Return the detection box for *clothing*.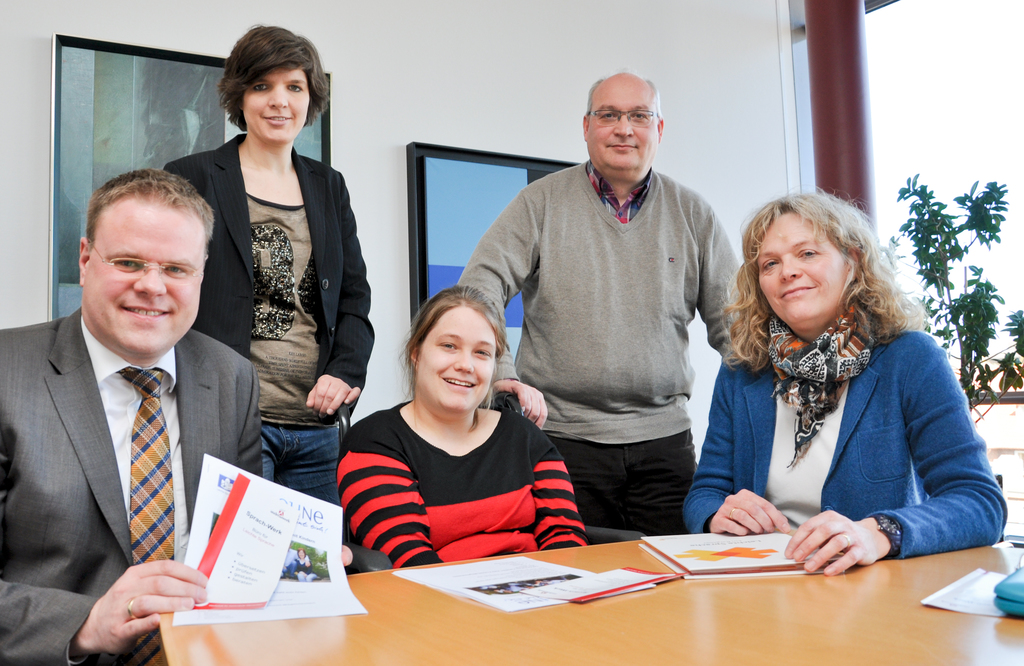
{"x1": 678, "y1": 325, "x2": 1011, "y2": 560}.
